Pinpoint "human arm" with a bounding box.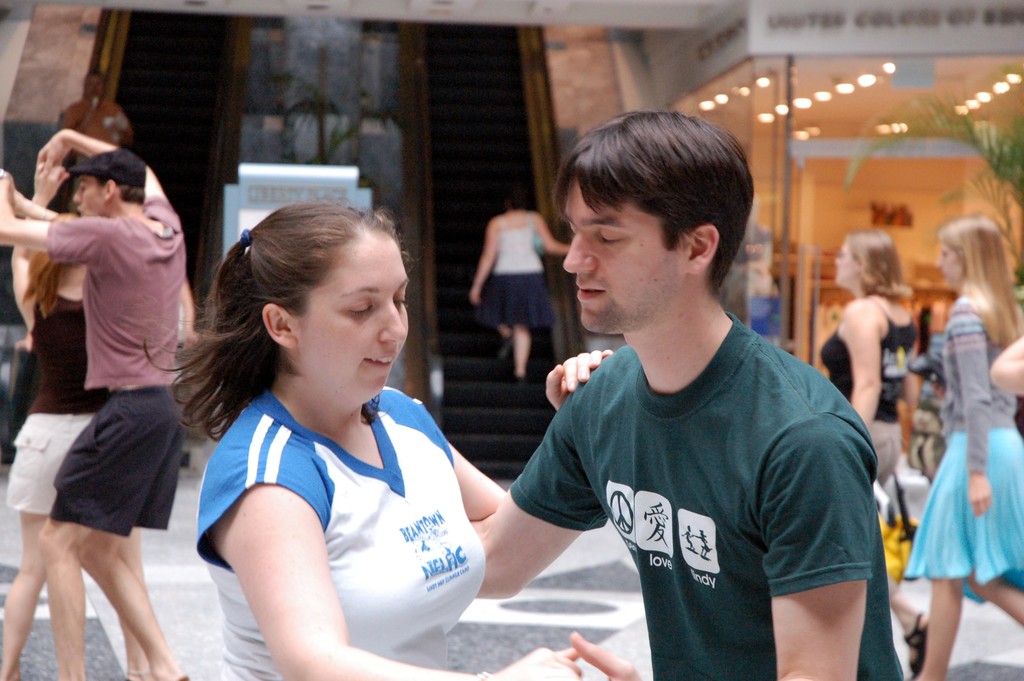
locate(570, 401, 885, 680).
